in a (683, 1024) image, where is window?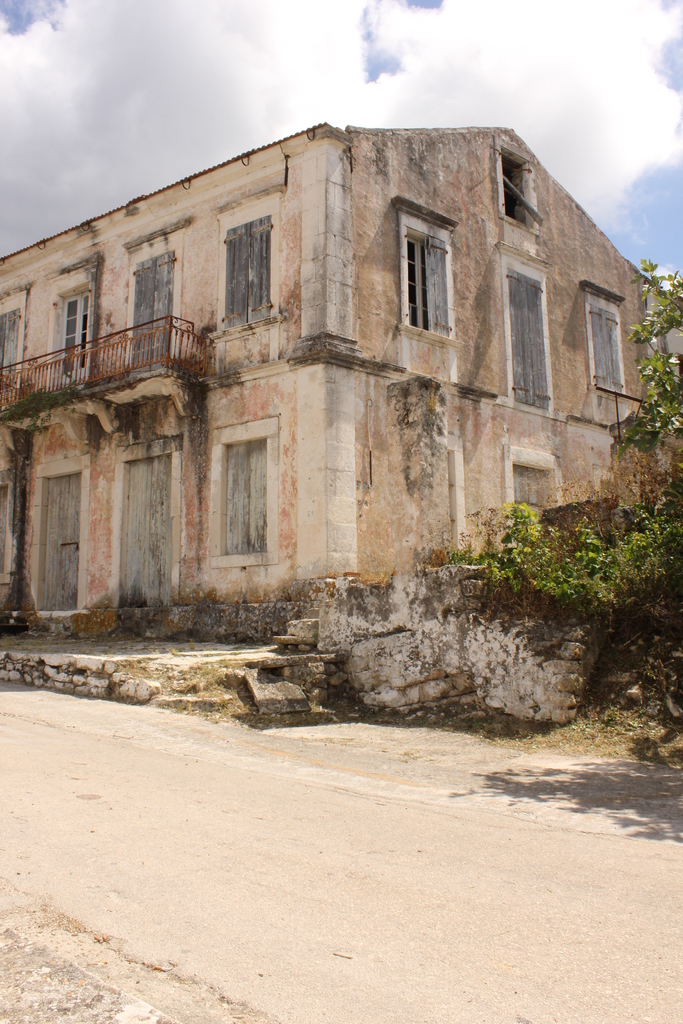
404/214/459/346.
